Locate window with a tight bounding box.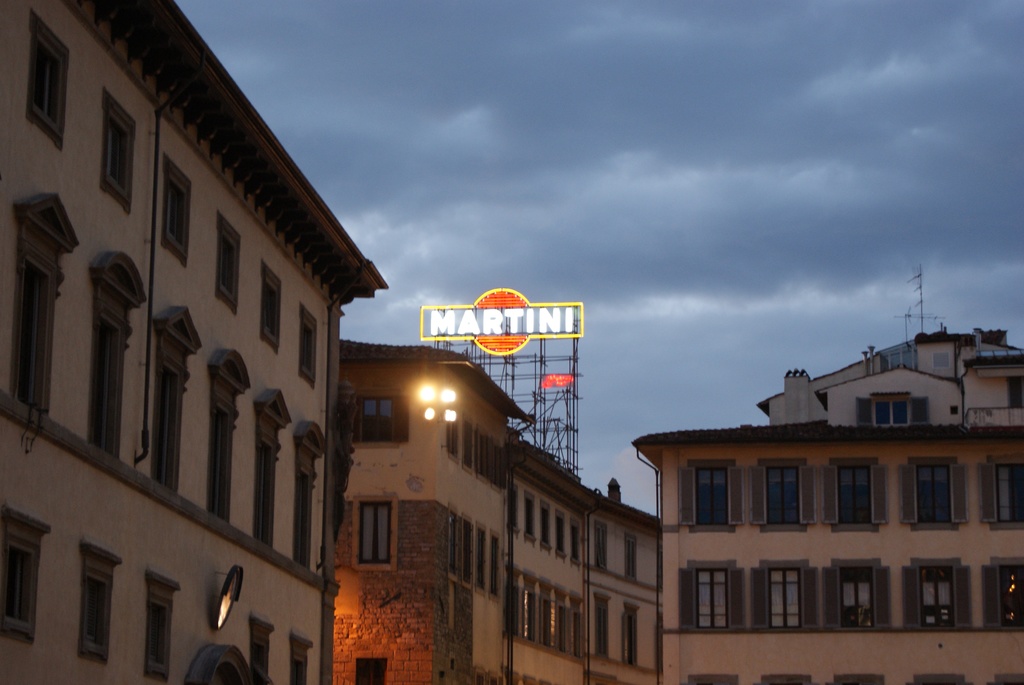
215,211,244,309.
